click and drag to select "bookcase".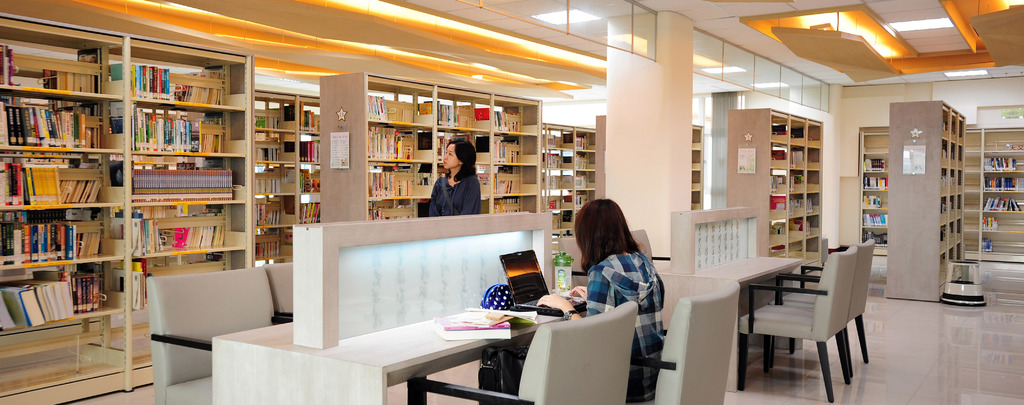
Selection: region(596, 116, 709, 214).
